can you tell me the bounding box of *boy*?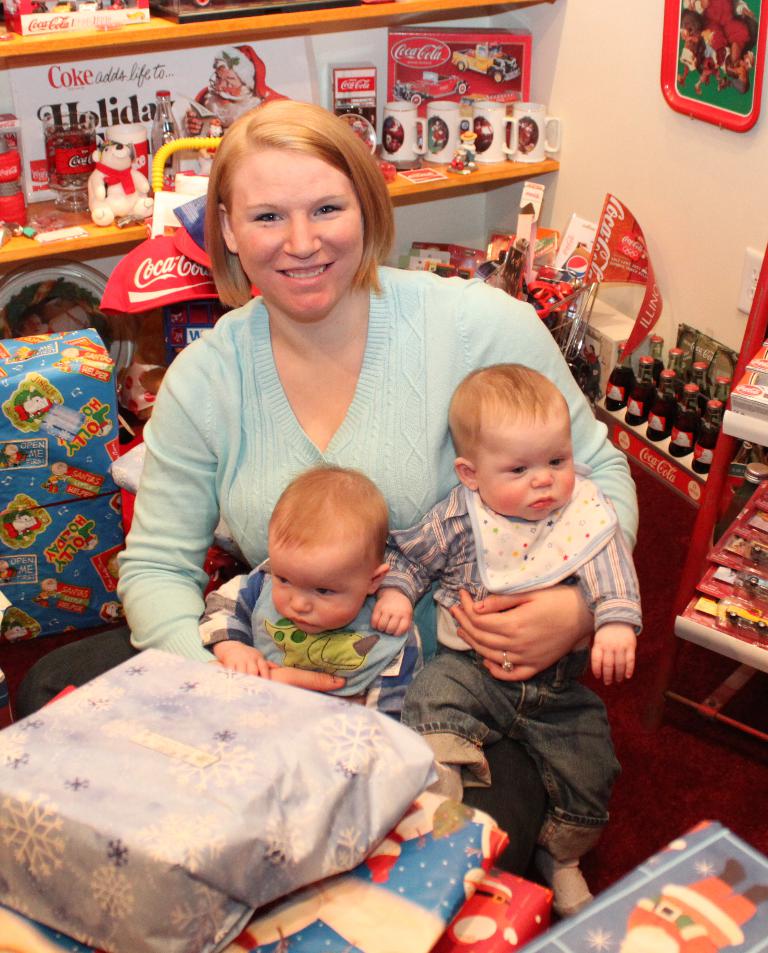
372 363 647 918.
